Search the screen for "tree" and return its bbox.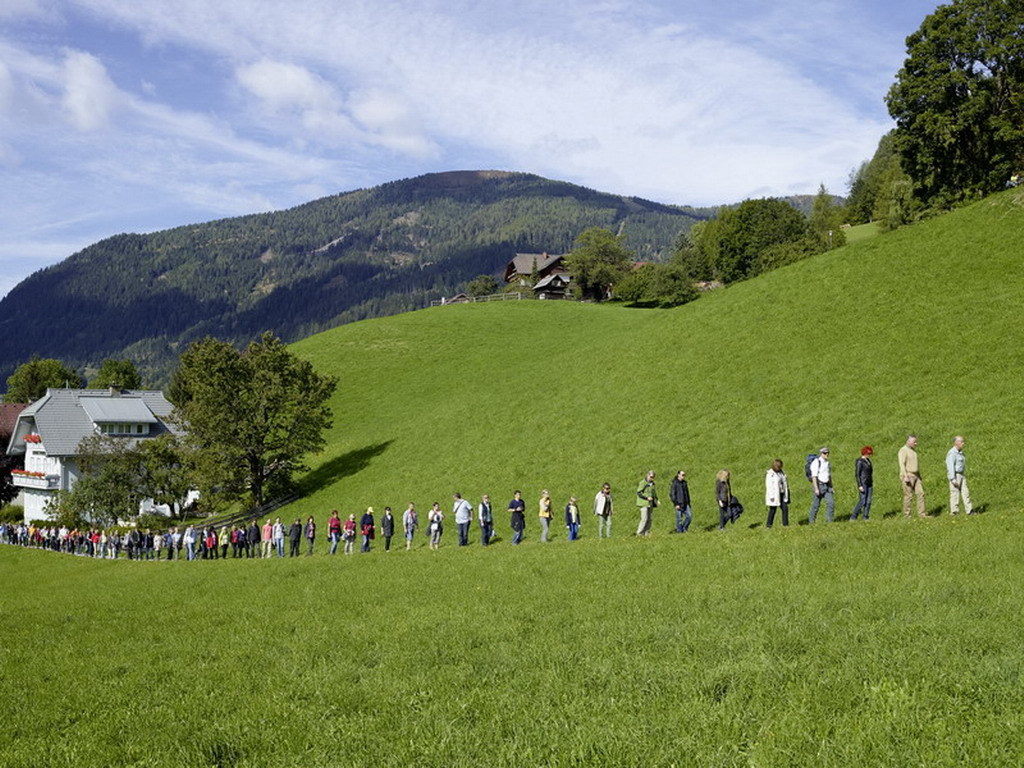
Found: box(80, 346, 138, 388).
